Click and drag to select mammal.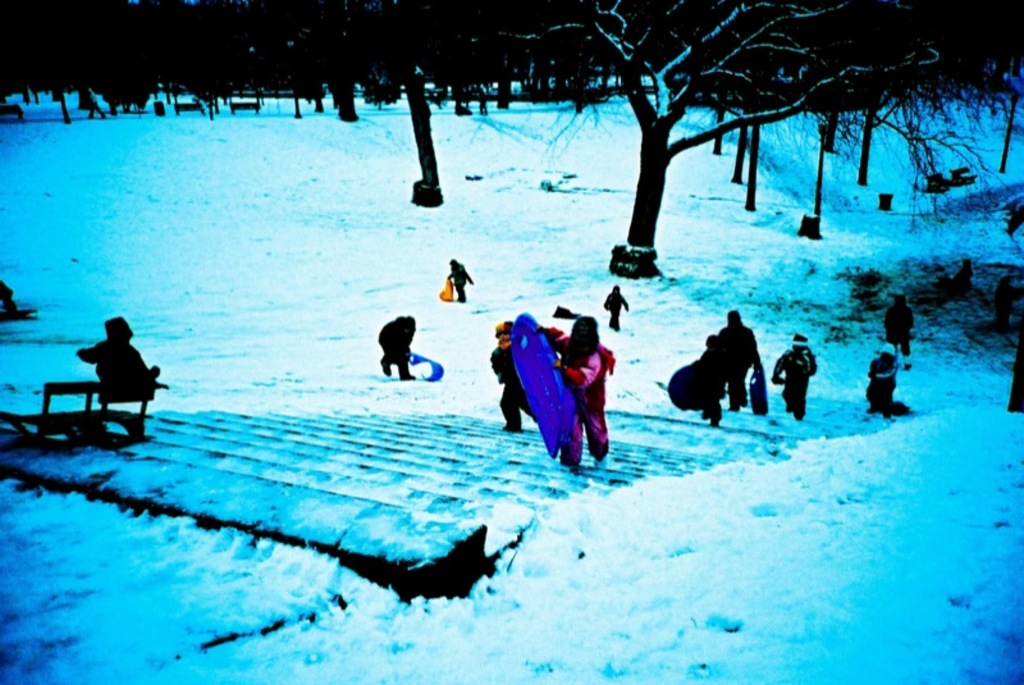
Selection: rect(719, 309, 758, 408).
